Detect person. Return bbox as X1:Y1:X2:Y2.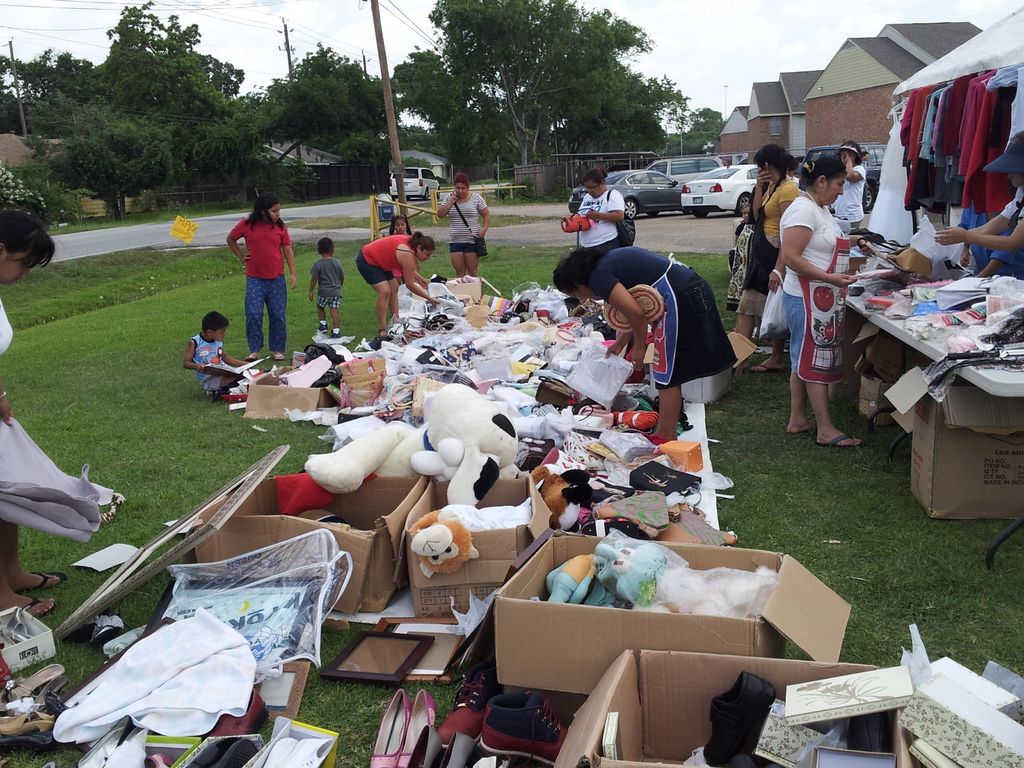
566:156:621:301.
